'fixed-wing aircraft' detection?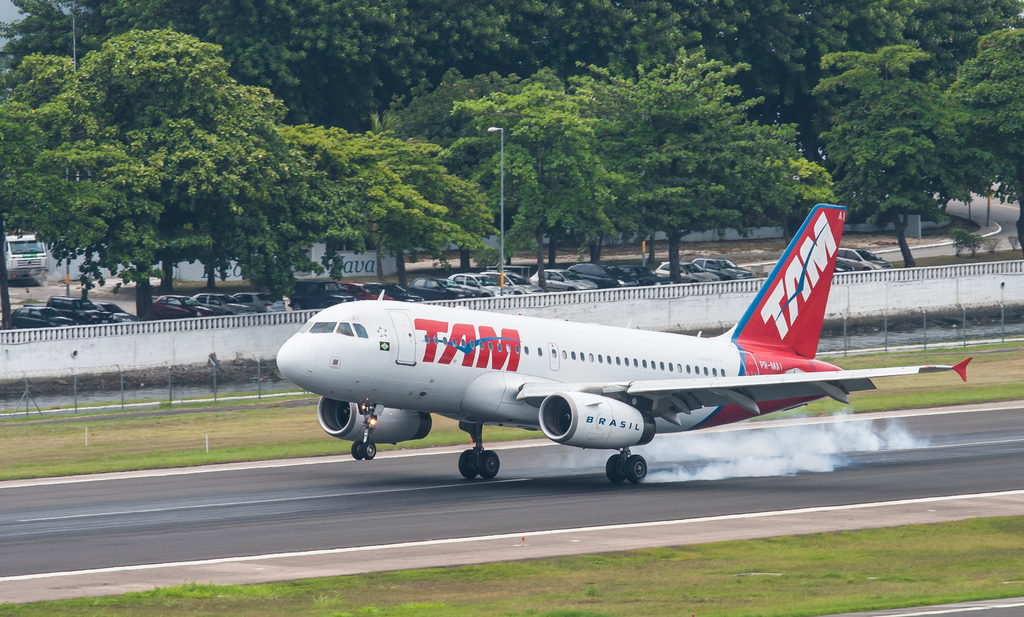
l=270, t=205, r=970, b=485
